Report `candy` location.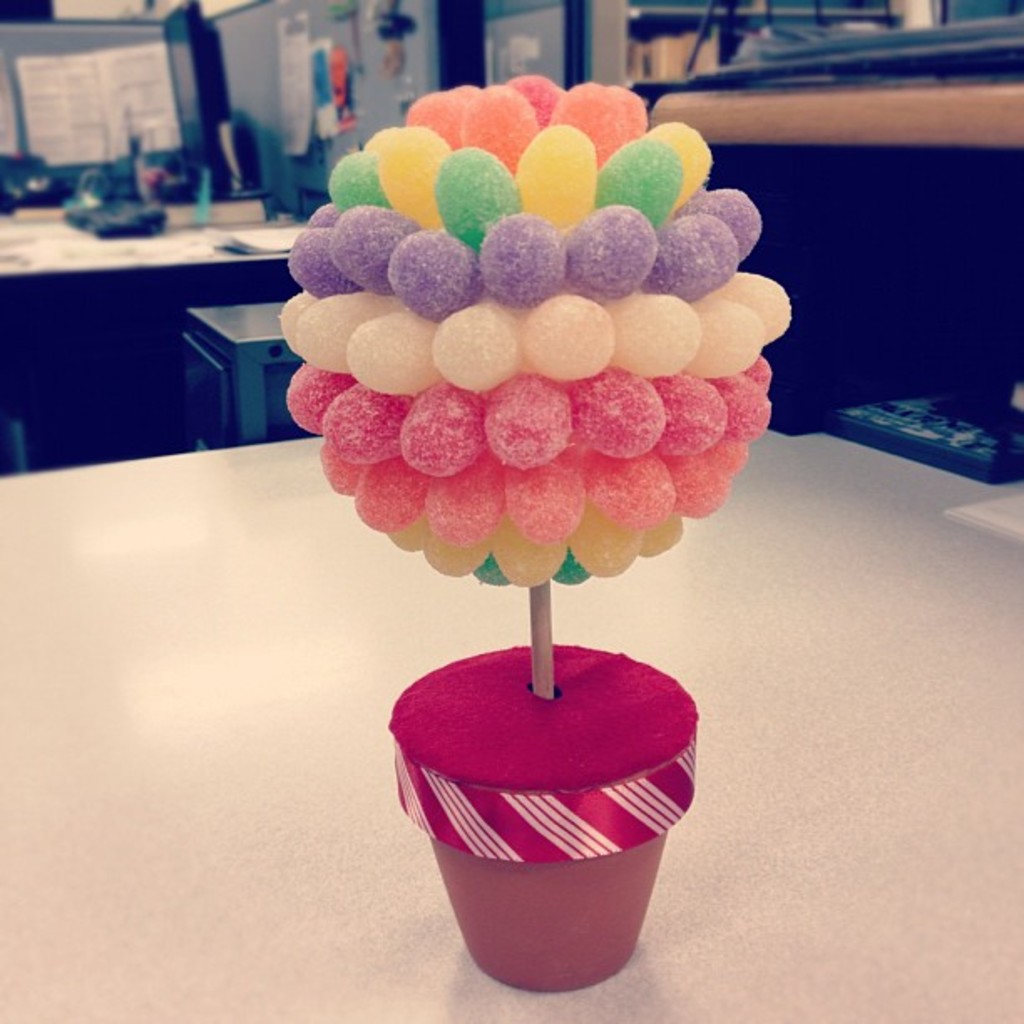
Report: (left=571, top=373, right=668, bottom=462).
